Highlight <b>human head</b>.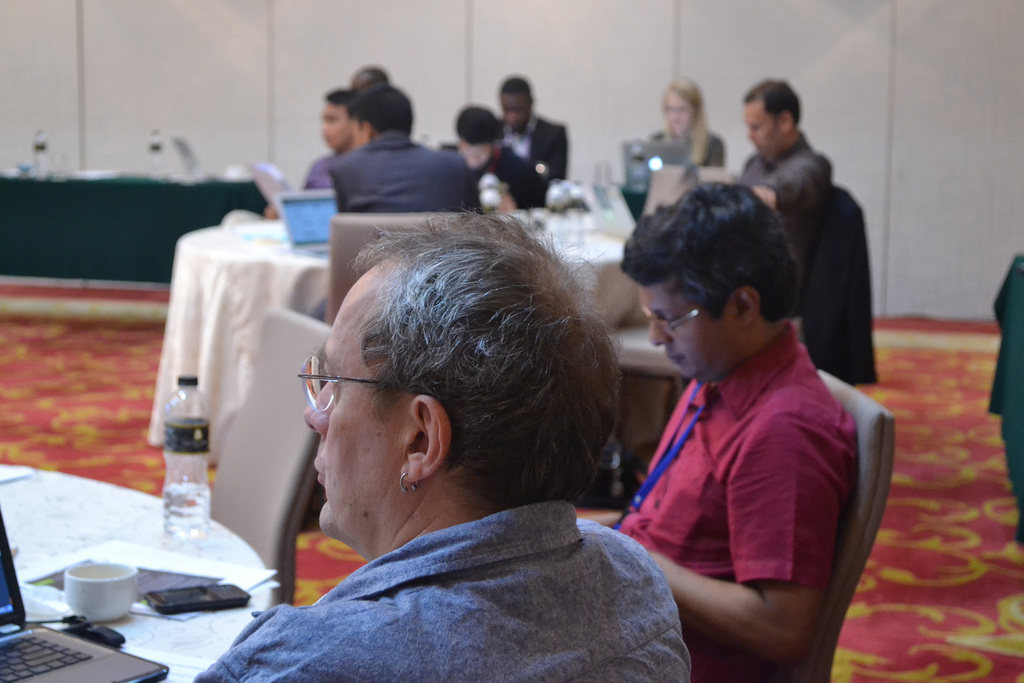
Highlighted region: [346,79,415,151].
